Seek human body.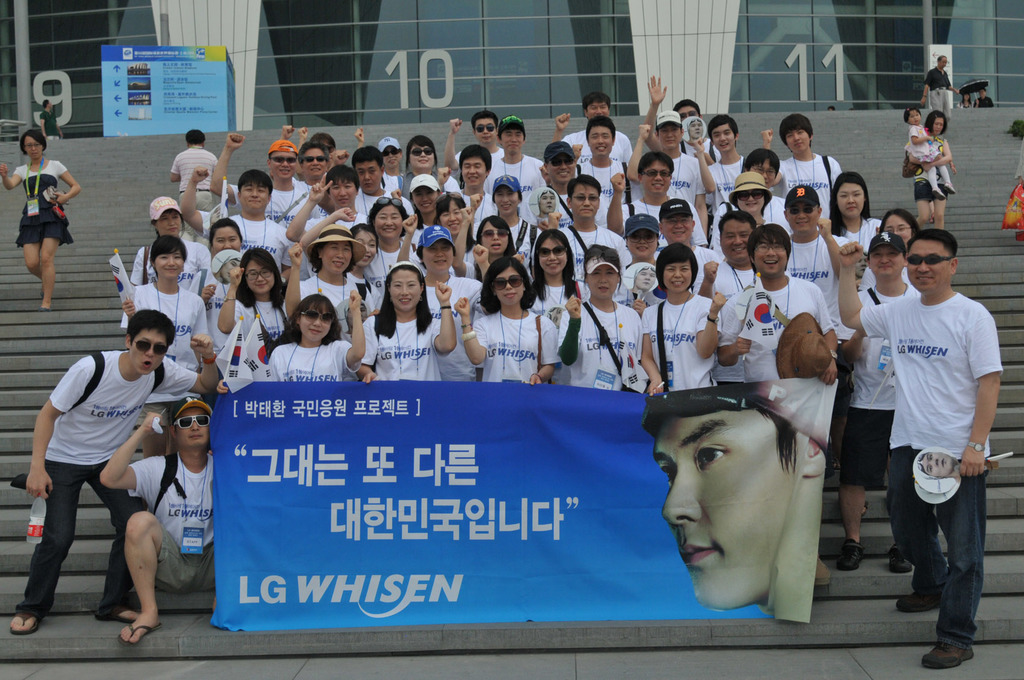
<region>118, 234, 216, 372</region>.
